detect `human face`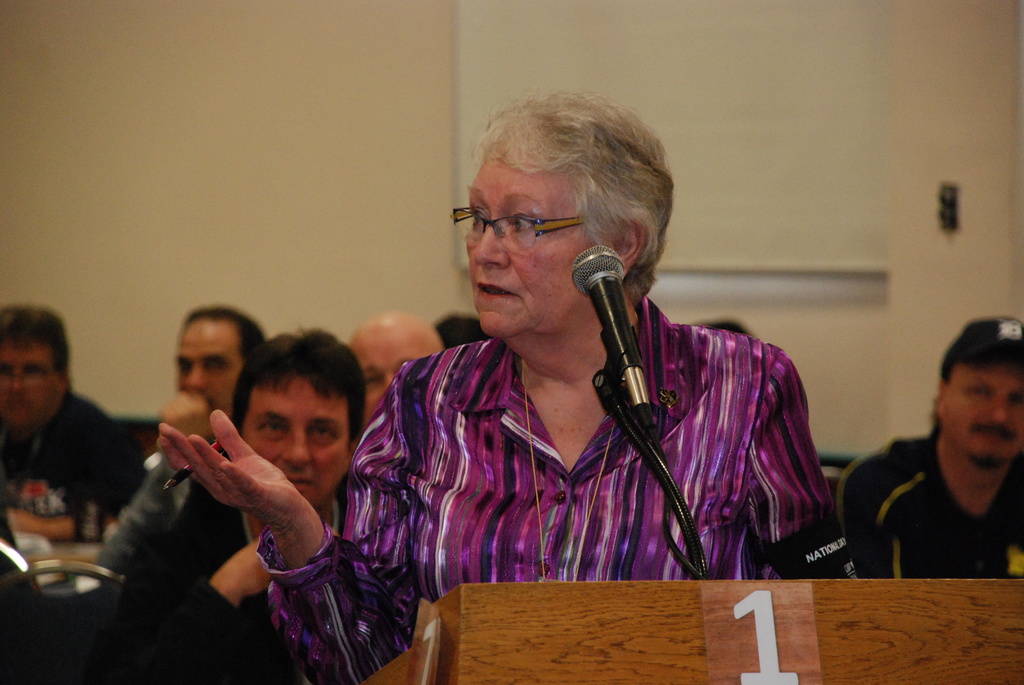
465:159:593:338
